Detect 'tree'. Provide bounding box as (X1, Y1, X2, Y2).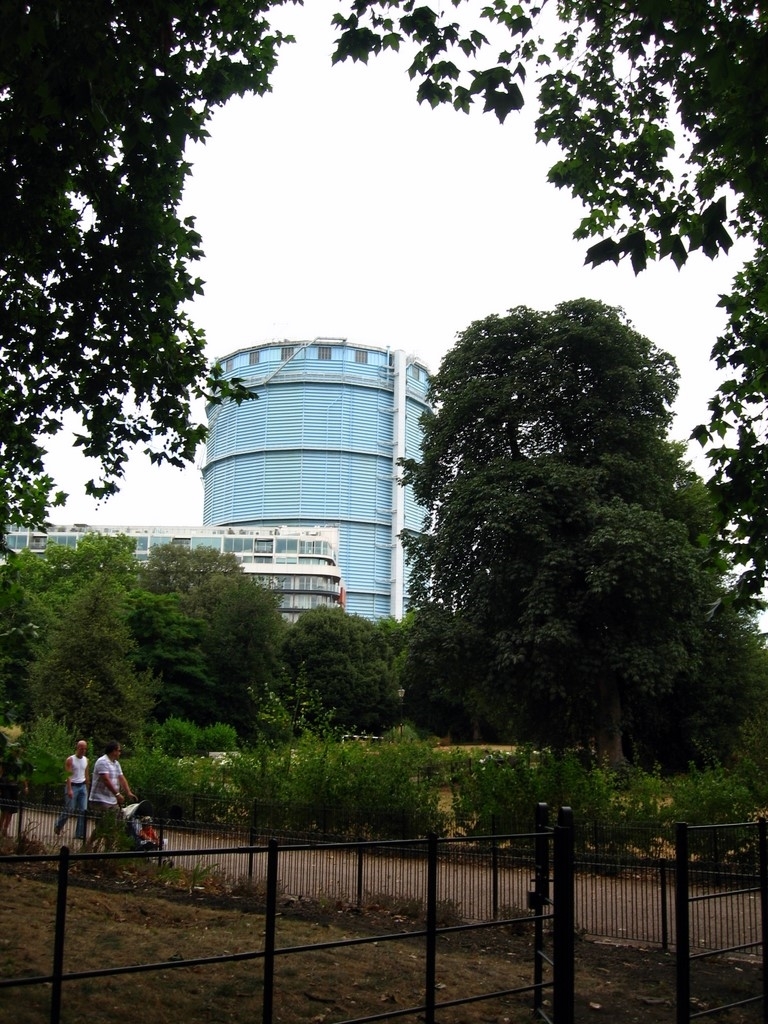
(328, 0, 767, 406).
